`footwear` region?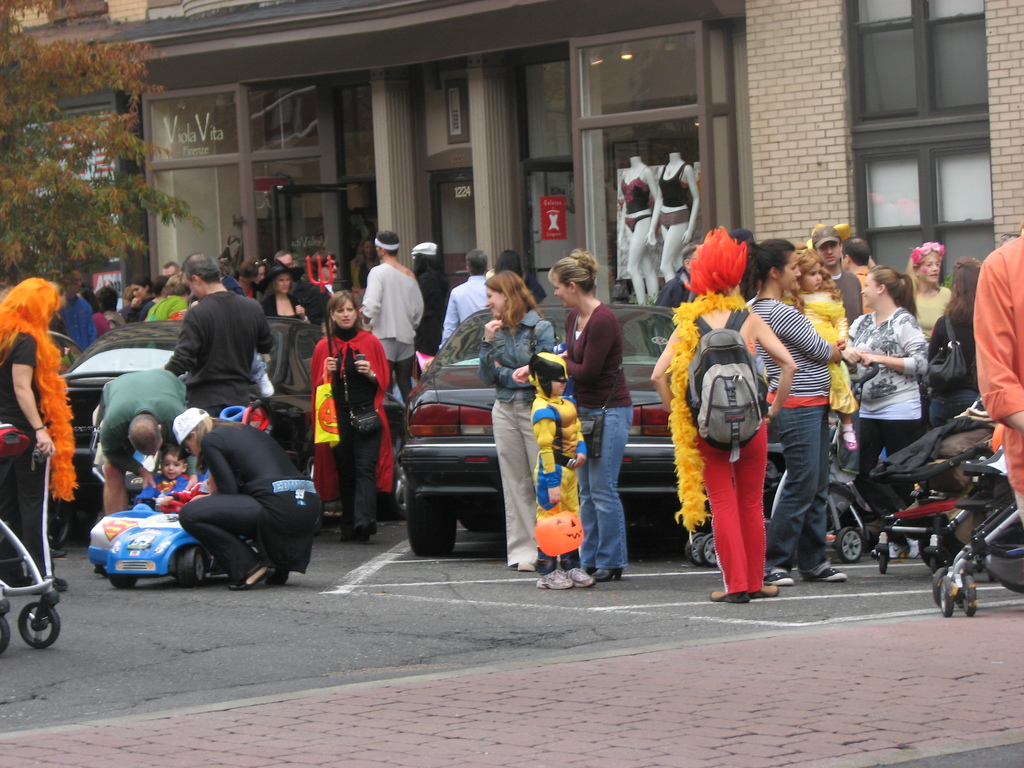
bbox=(809, 564, 849, 584)
